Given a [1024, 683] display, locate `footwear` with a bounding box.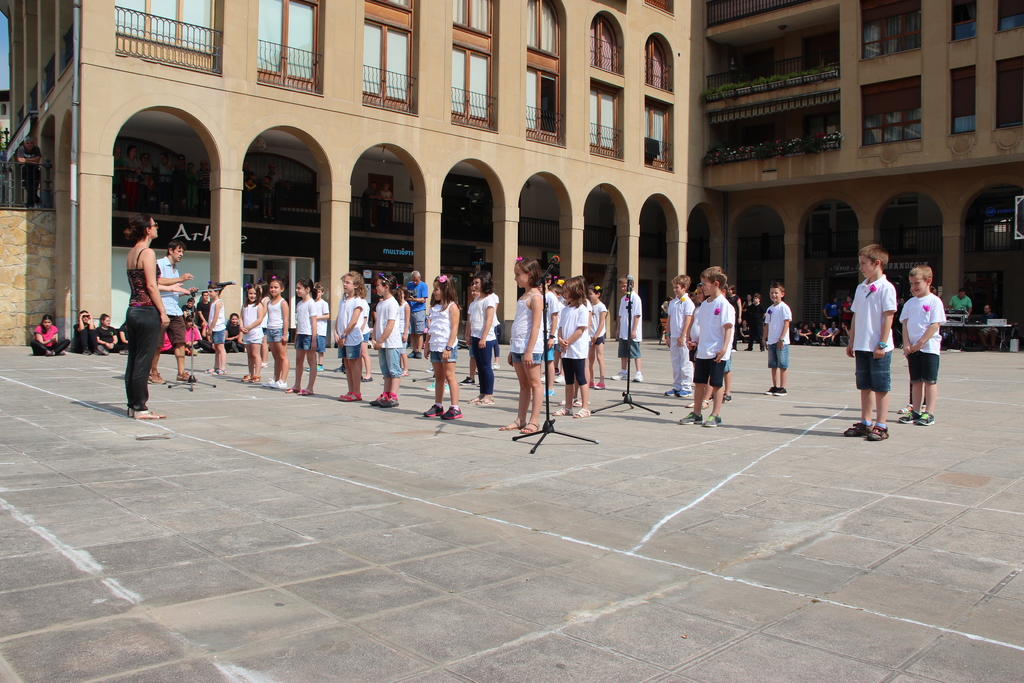
Located: crop(772, 386, 790, 397).
